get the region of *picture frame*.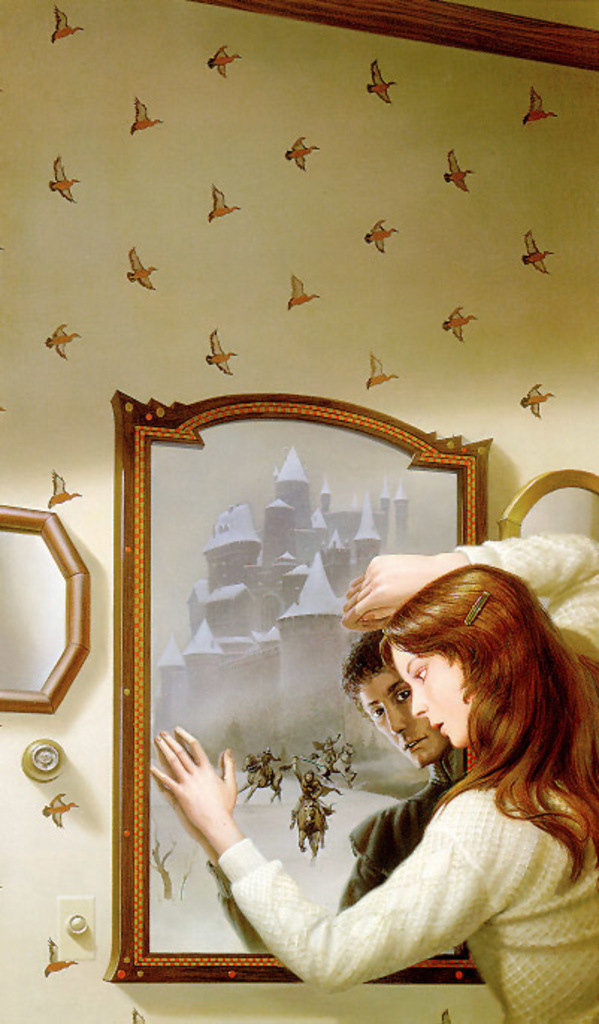
bbox(108, 386, 493, 988).
